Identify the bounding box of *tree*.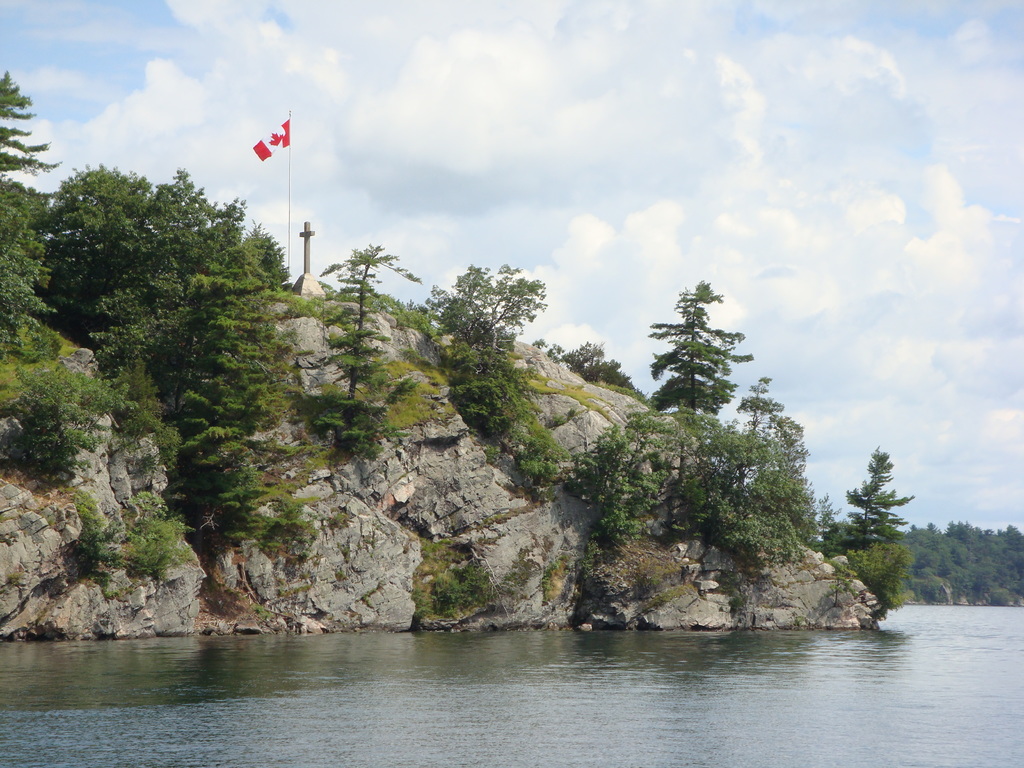
bbox=(548, 403, 672, 523).
